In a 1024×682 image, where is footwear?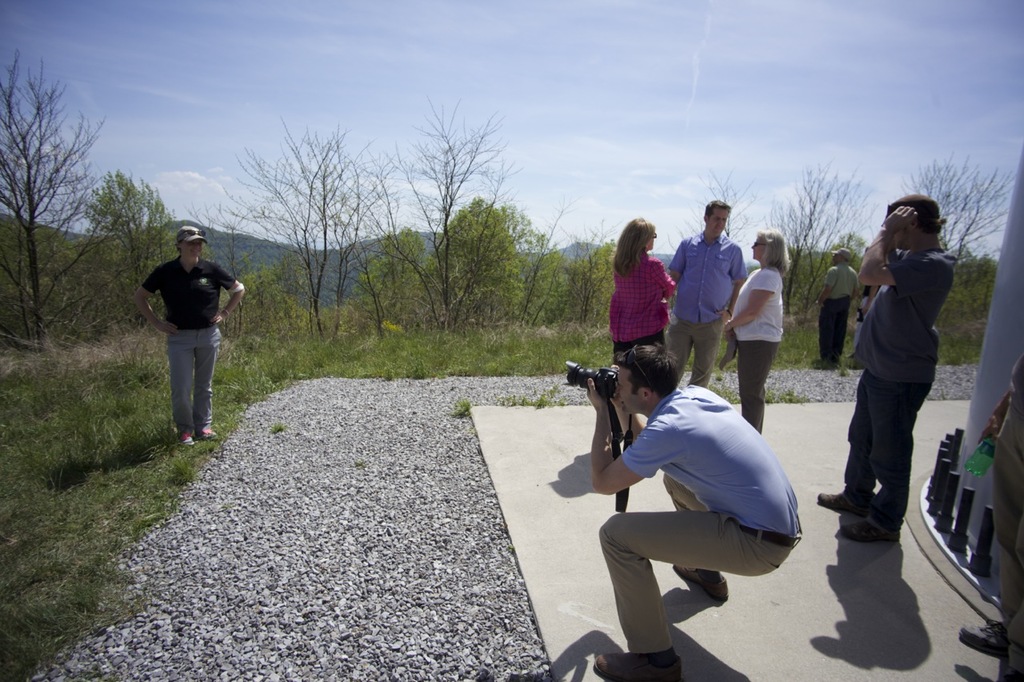
select_region(195, 421, 219, 440).
